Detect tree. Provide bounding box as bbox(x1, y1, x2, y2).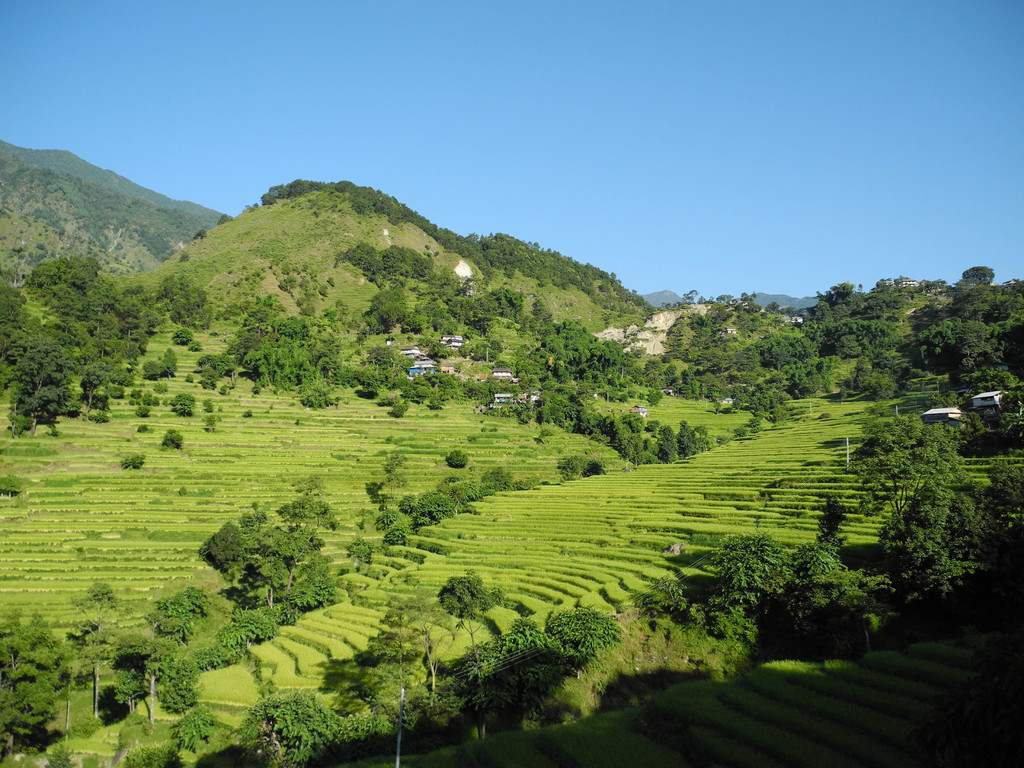
bbox(235, 684, 370, 761).
